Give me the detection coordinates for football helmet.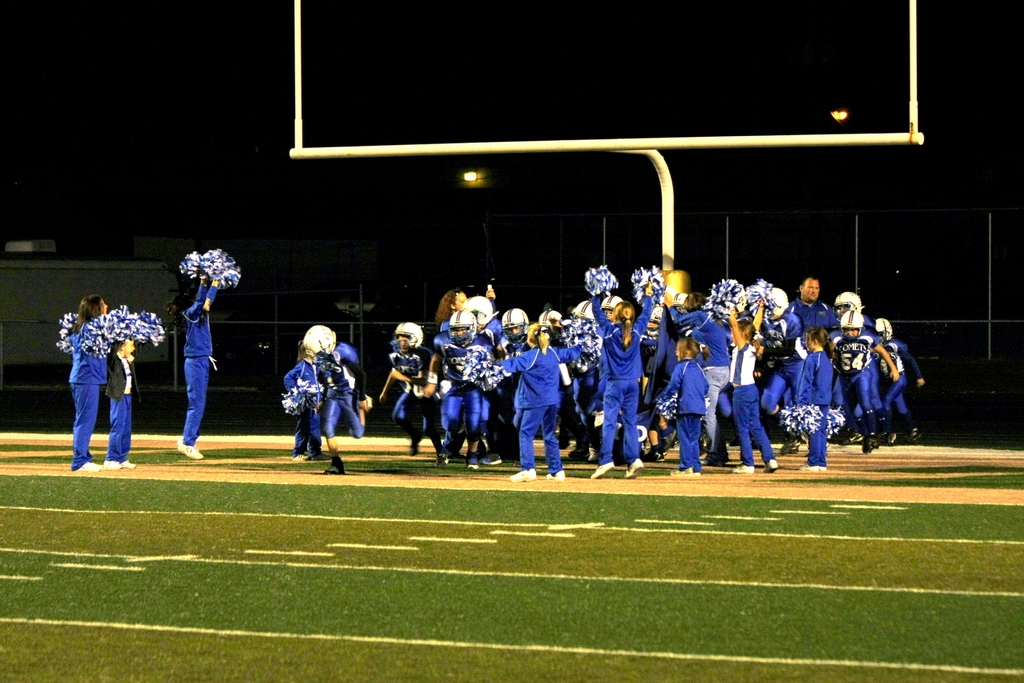
x1=301 y1=318 x2=337 y2=361.
